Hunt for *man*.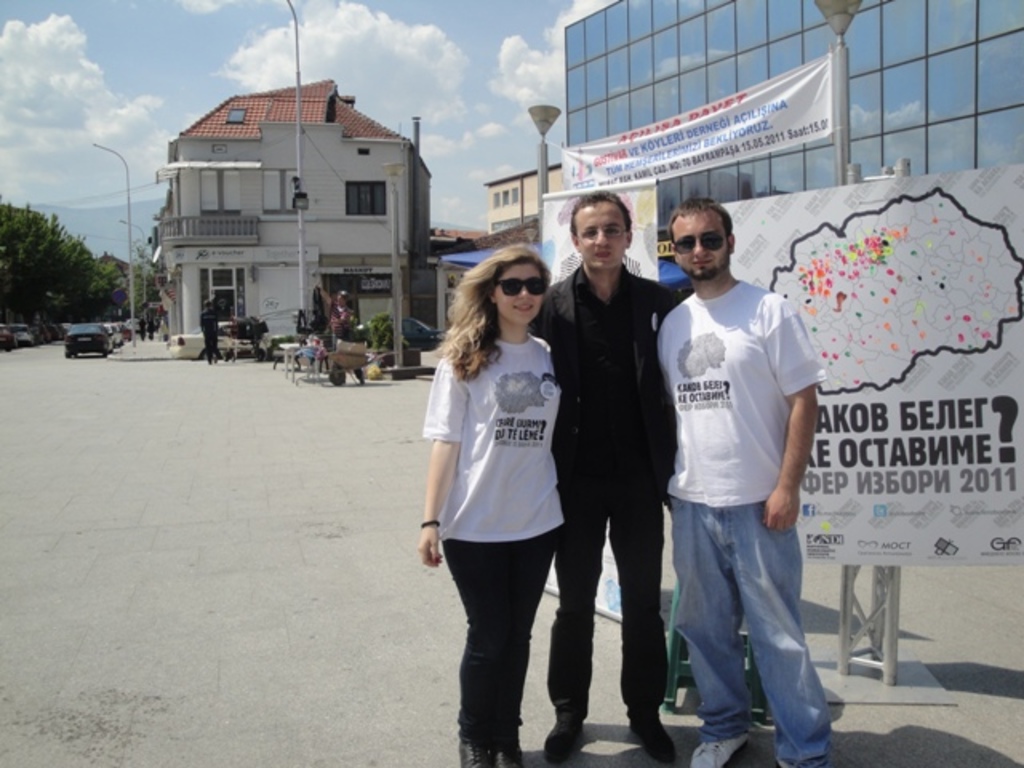
Hunted down at [643, 194, 830, 758].
